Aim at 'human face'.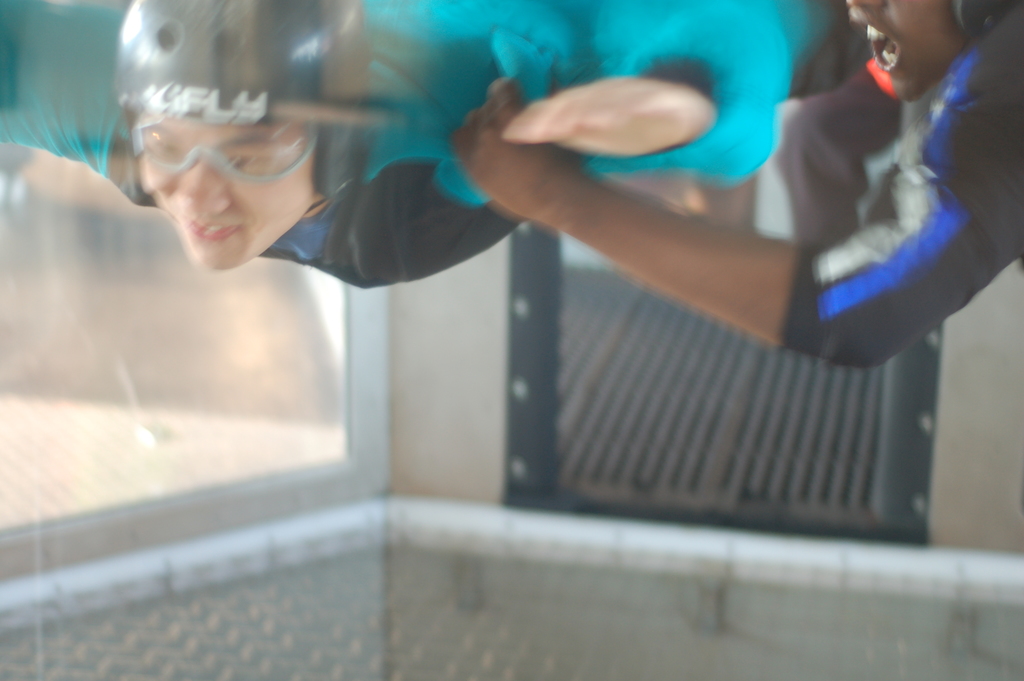
Aimed at 842,0,957,98.
